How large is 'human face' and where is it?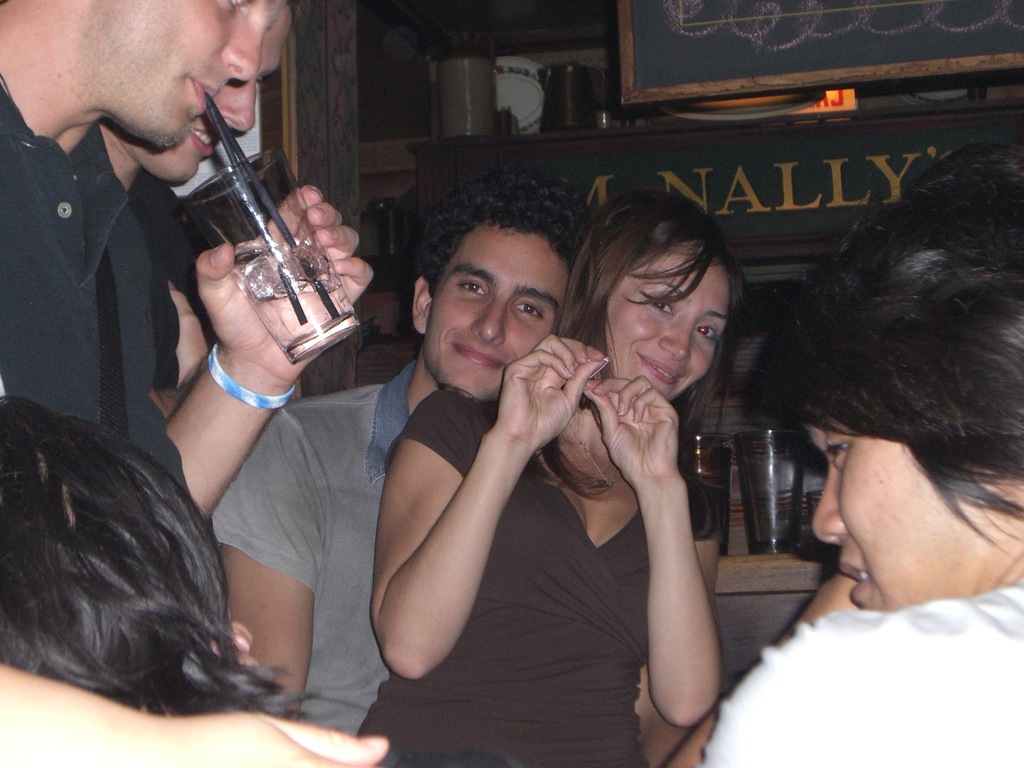
Bounding box: crop(422, 225, 568, 403).
